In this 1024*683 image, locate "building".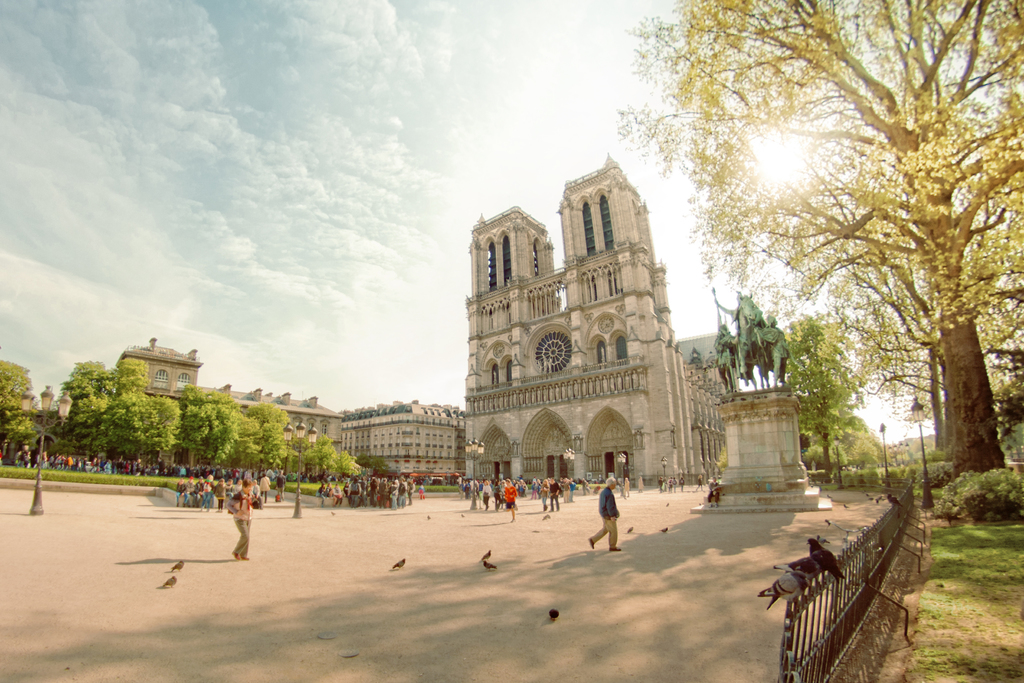
Bounding box: (4, 342, 342, 447).
